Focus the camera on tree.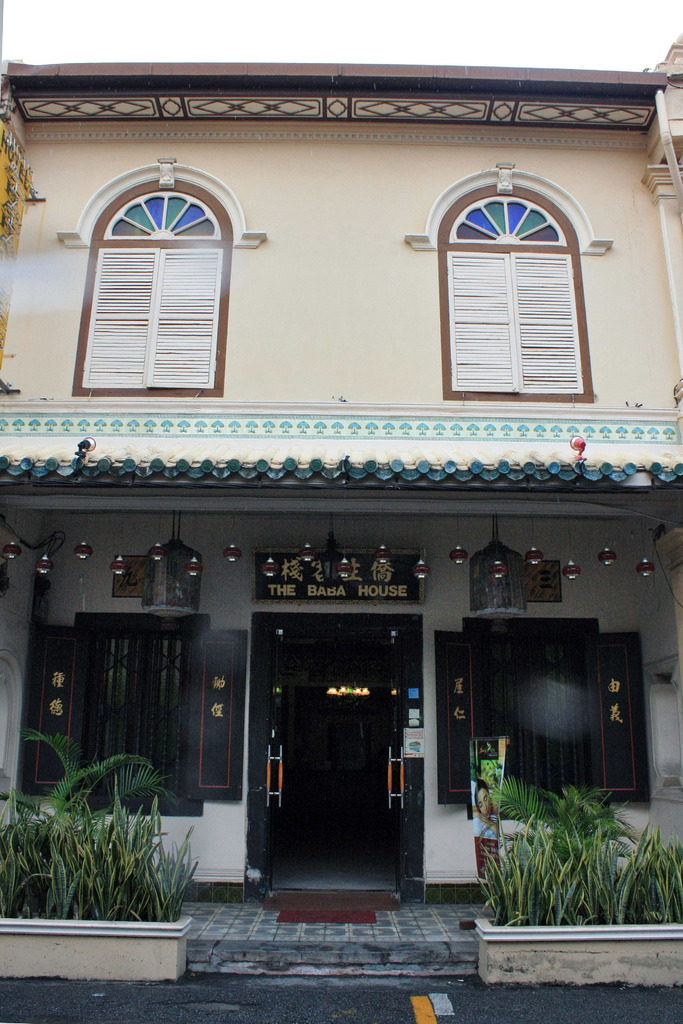
Focus region: detection(0, 716, 197, 917).
